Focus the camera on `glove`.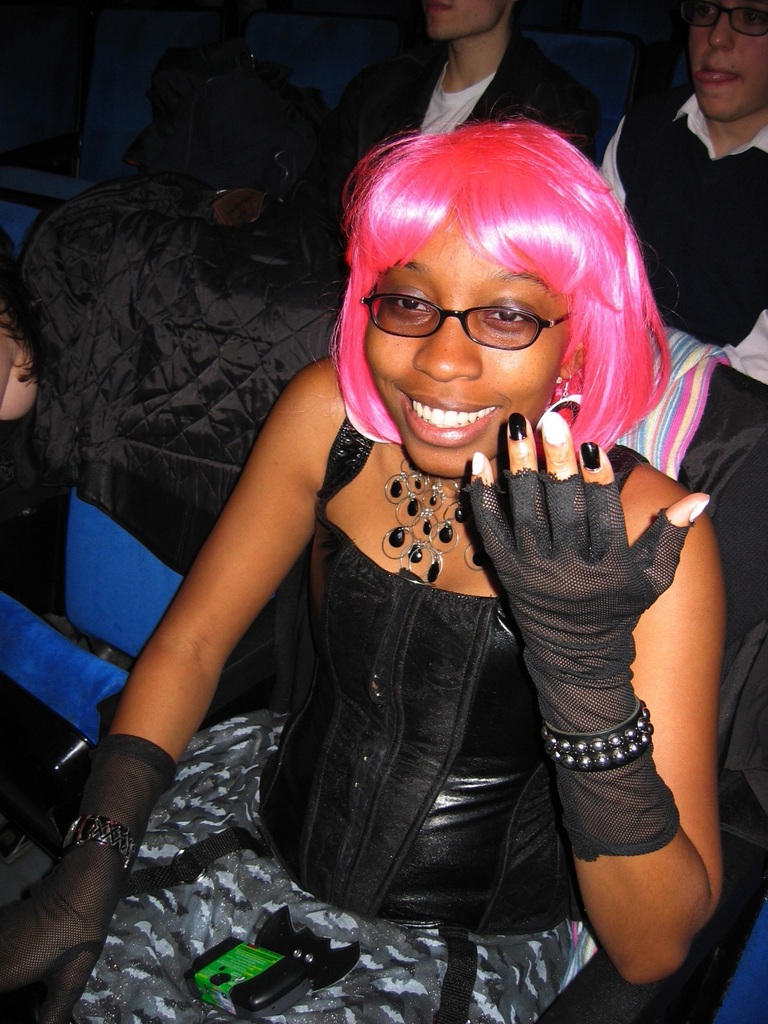
Focus region: (0,737,181,1023).
